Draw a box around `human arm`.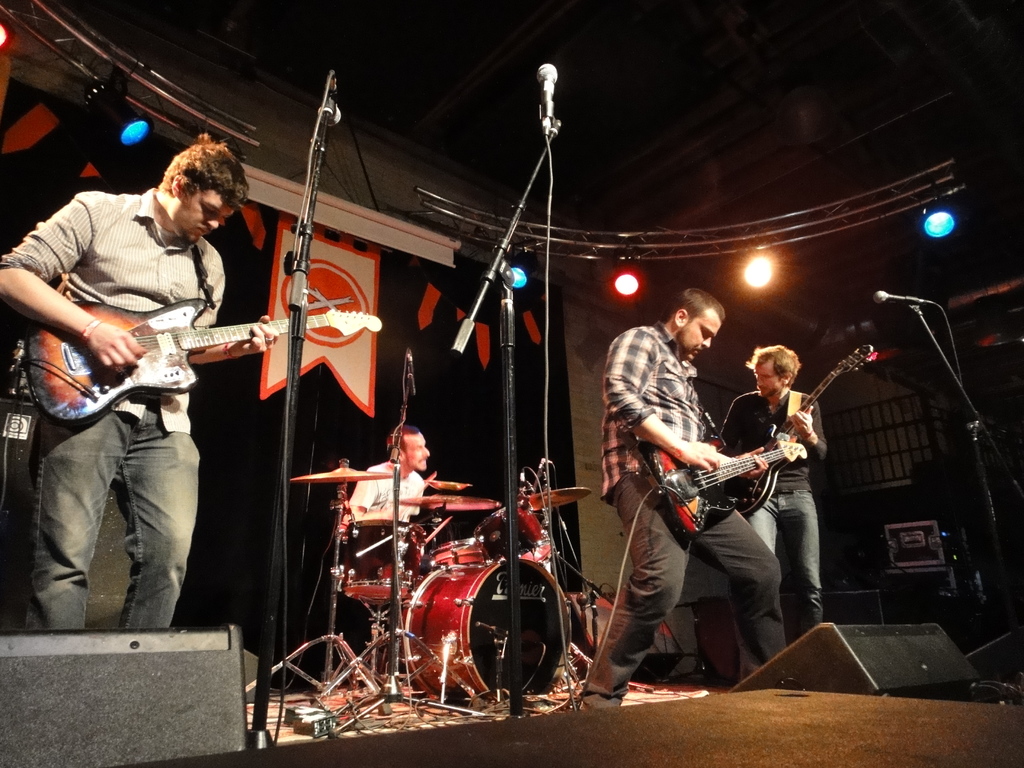
[731,443,773,477].
